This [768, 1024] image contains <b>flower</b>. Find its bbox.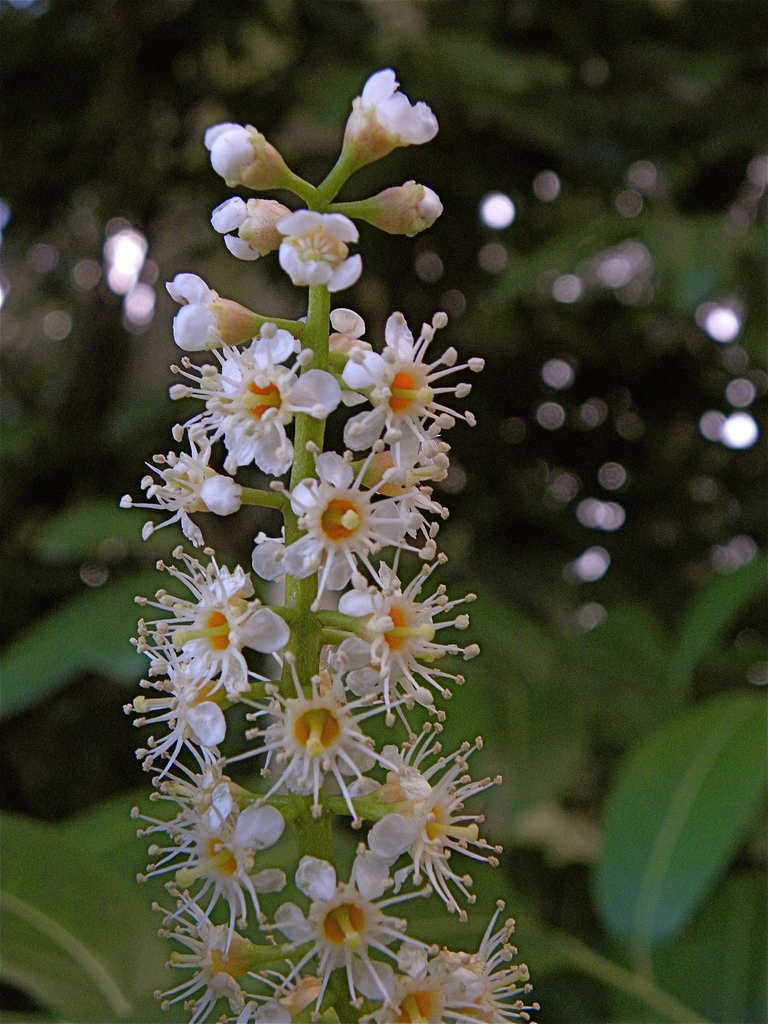
box=[104, 79, 526, 1002].
